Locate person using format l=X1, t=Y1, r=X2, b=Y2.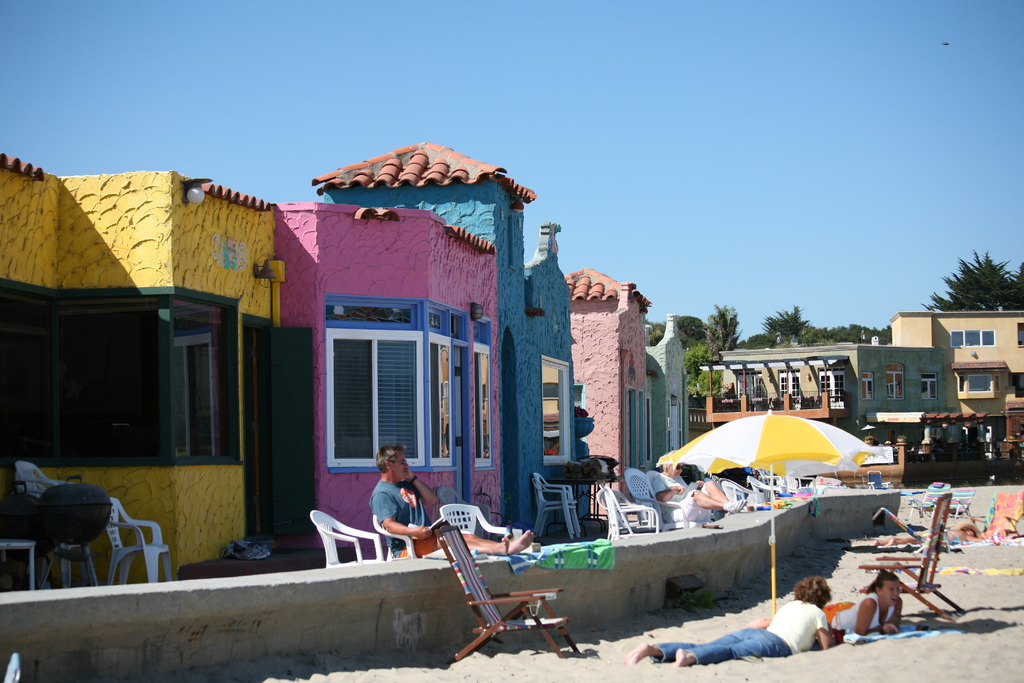
l=653, t=449, r=748, b=523.
